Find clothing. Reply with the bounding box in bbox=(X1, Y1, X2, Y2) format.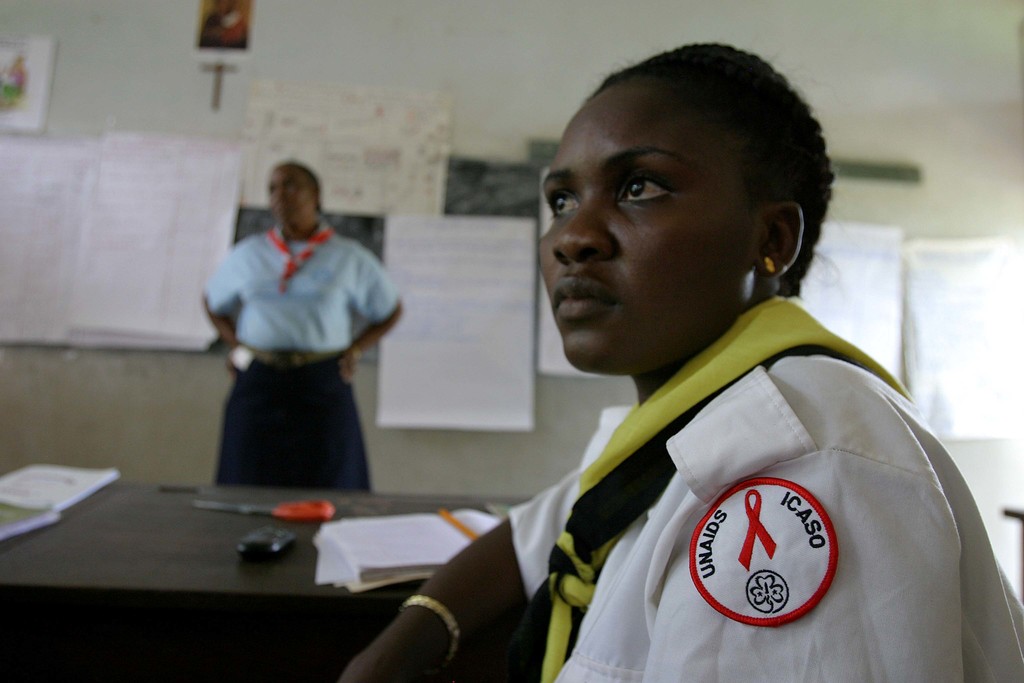
bbox=(513, 315, 1023, 682).
